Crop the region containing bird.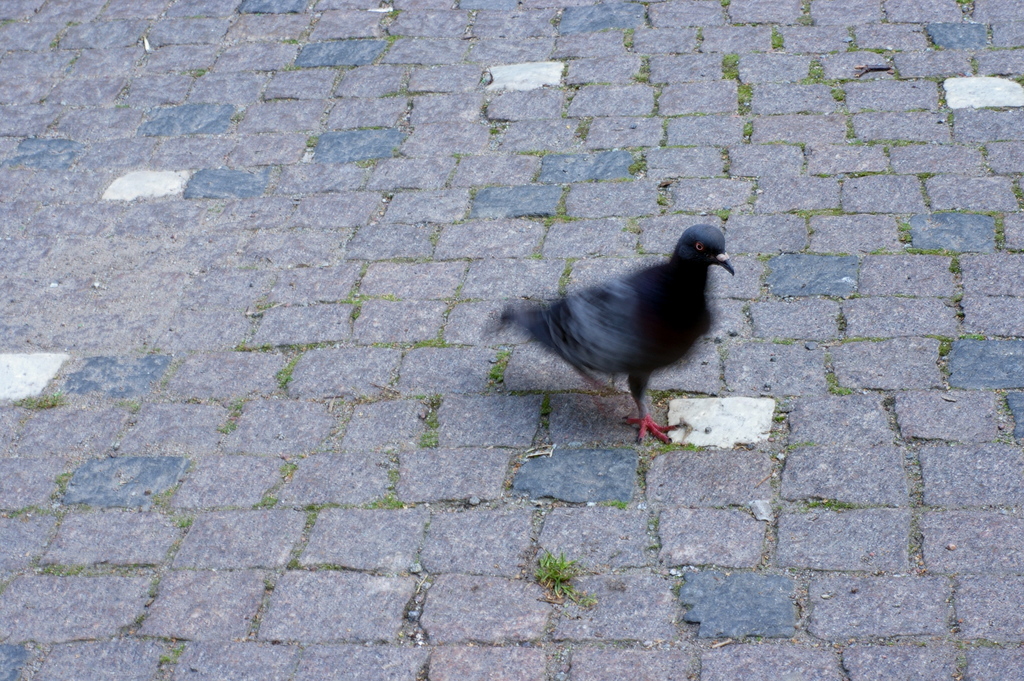
Crop region: region(480, 219, 752, 438).
